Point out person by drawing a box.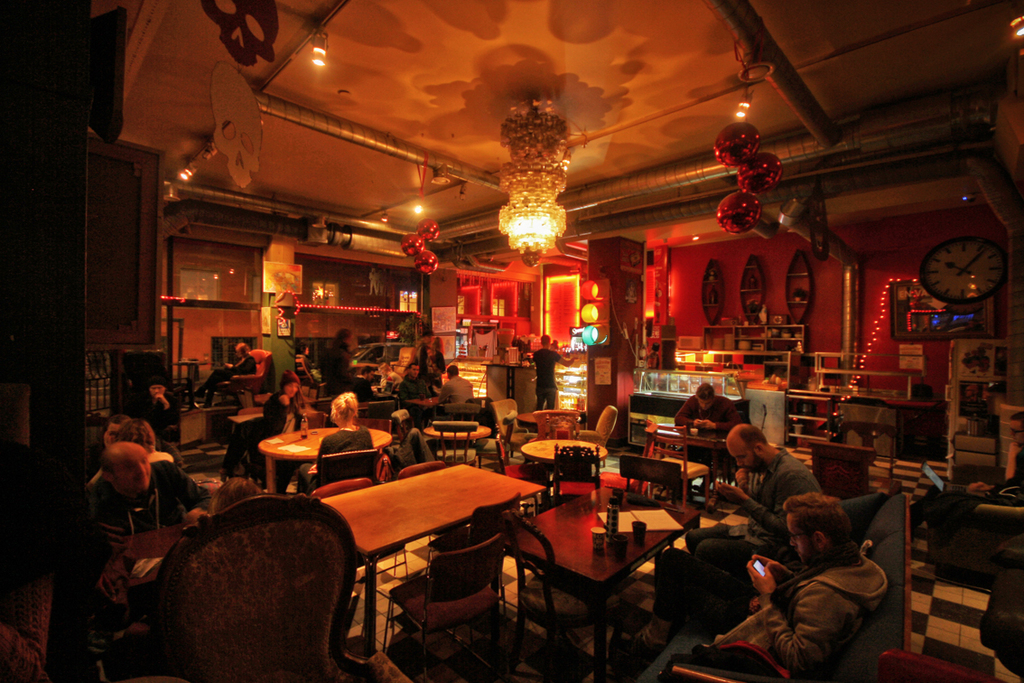
668/379/743/460.
